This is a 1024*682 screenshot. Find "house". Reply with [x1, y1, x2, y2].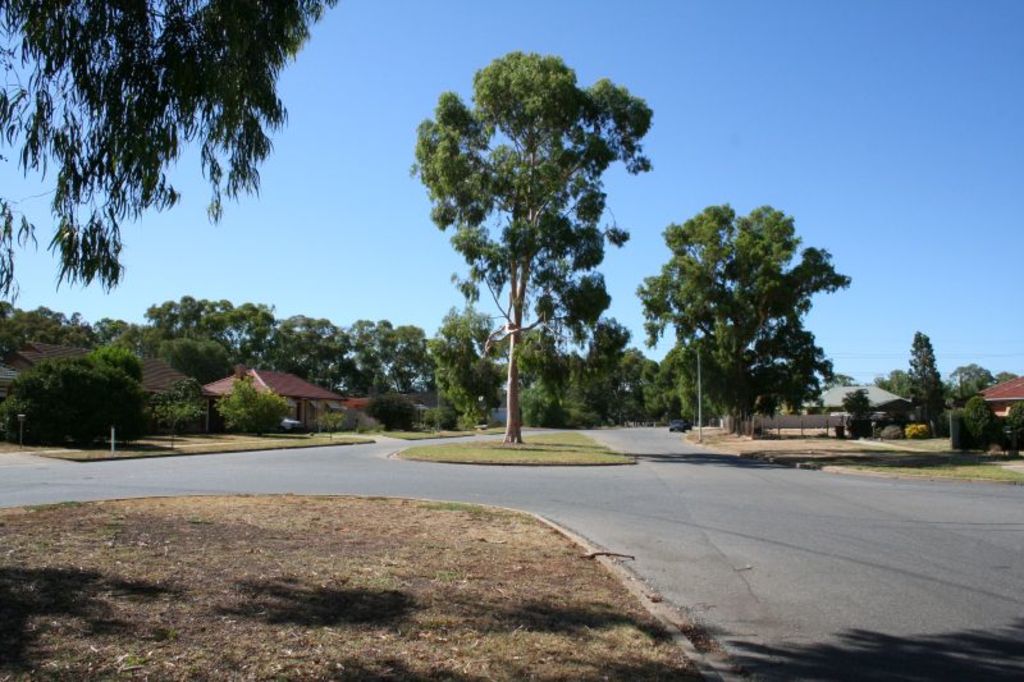
[12, 337, 204, 436].
